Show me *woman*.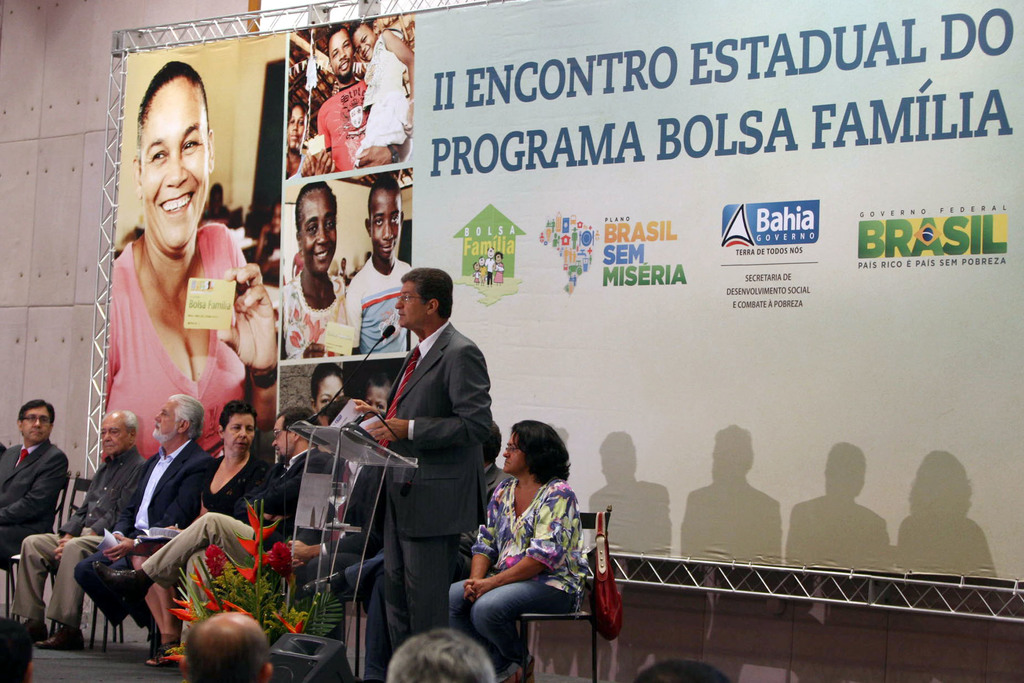
*woman* is here: l=280, t=179, r=347, b=361.
